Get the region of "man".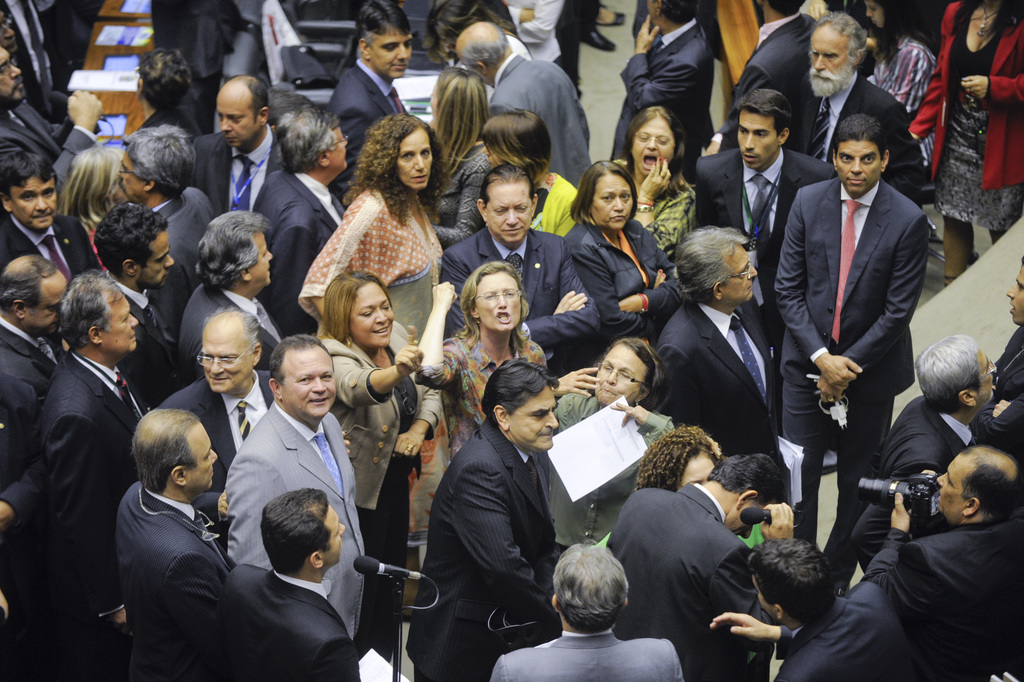
l=882, t=333, r=999, b=544.
